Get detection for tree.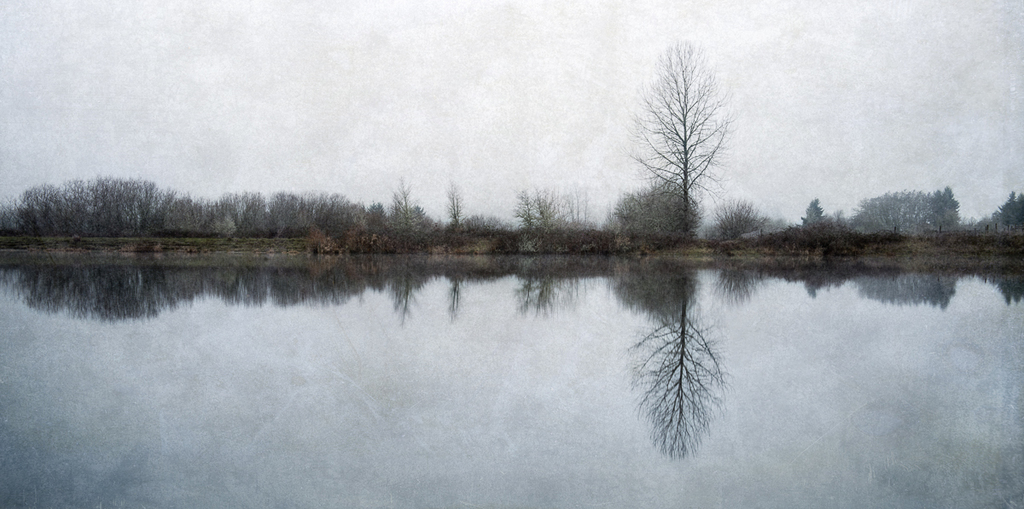
Detection: rect(793, 194, 828, 259).
